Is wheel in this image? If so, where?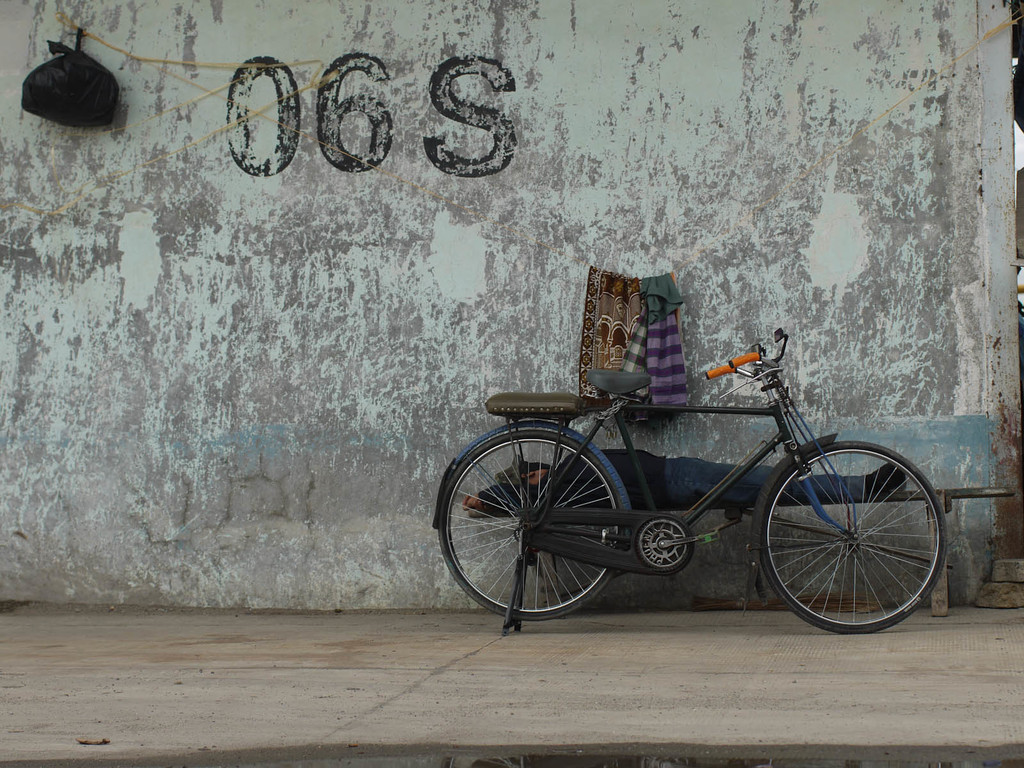
Yes, at bbox=(758, 441, 946, 634).
